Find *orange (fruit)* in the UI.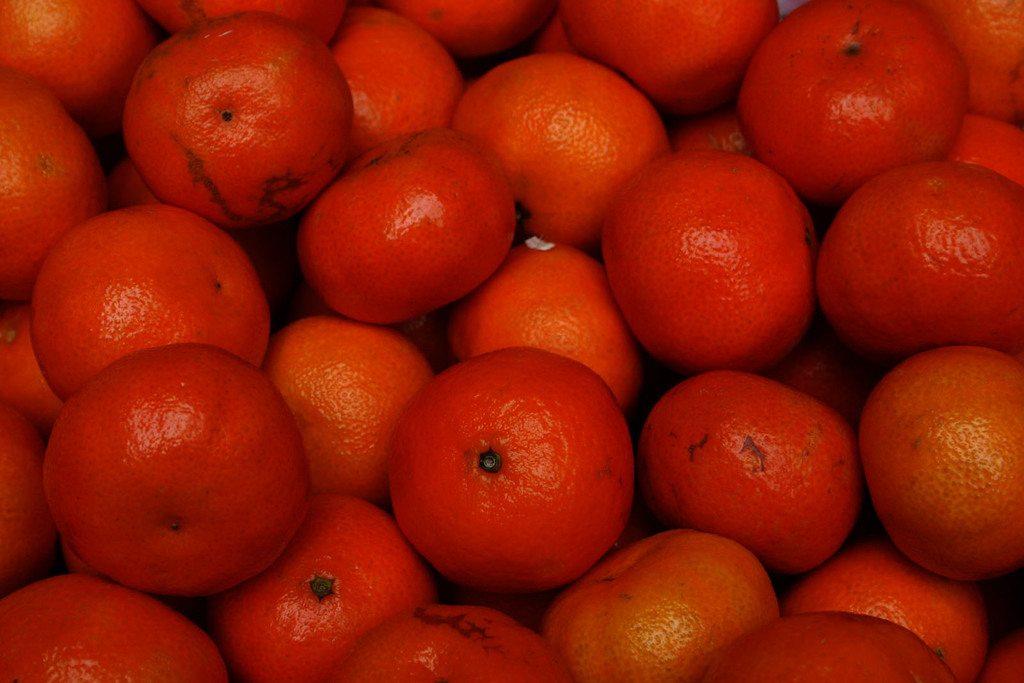
UI element at crop(312, 12, 451, 146).
